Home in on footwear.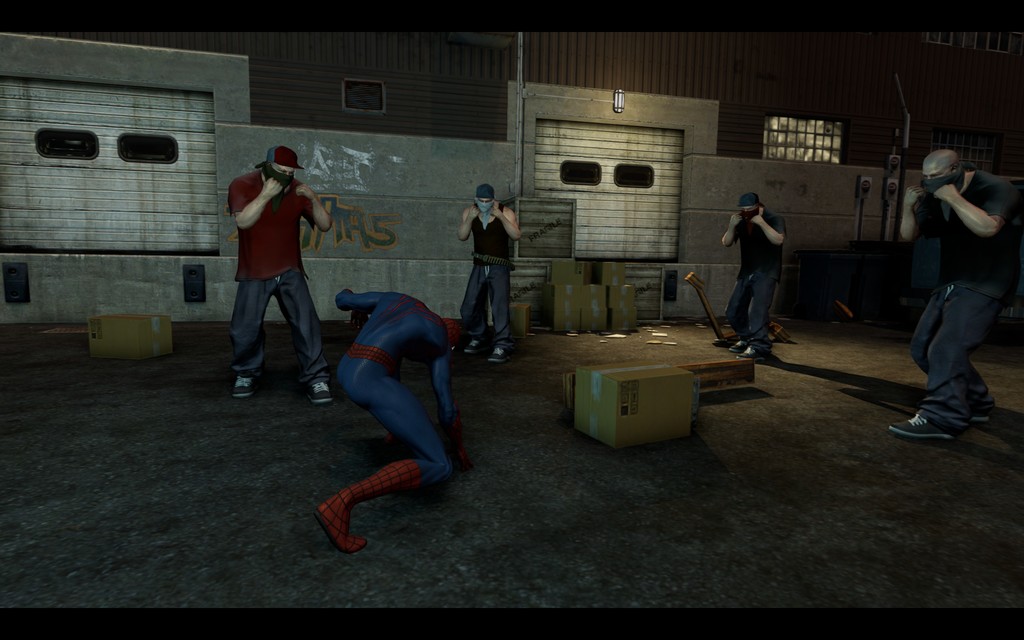
Homed in at x1=889 y1=413 x2=952 y2=444.
